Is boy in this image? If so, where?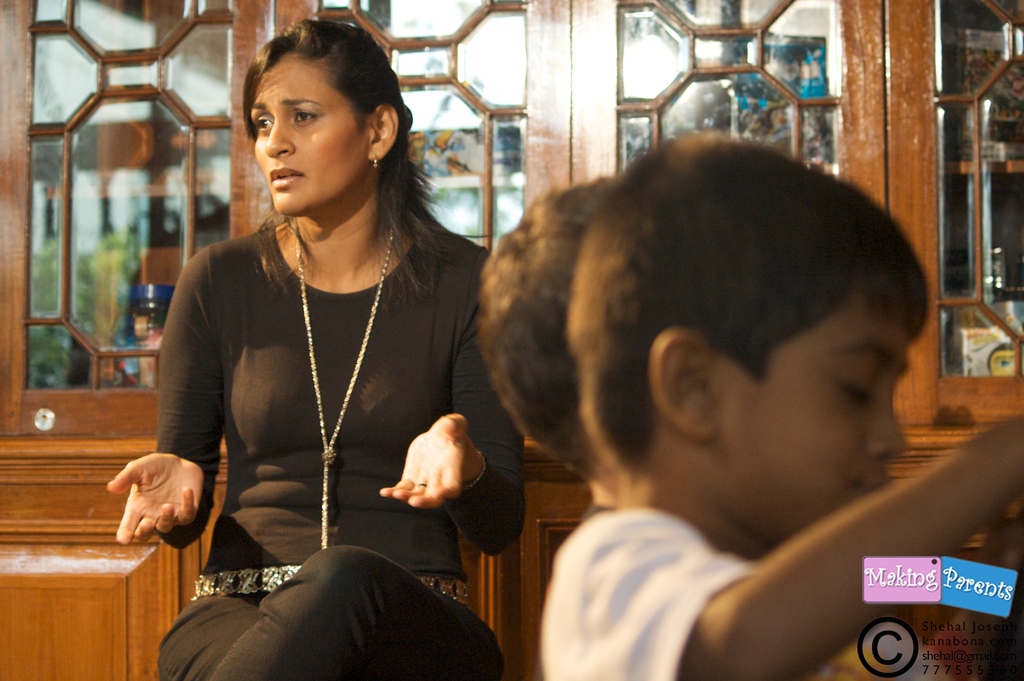
Yes, at l=480, t=186, r=625, b=515.
